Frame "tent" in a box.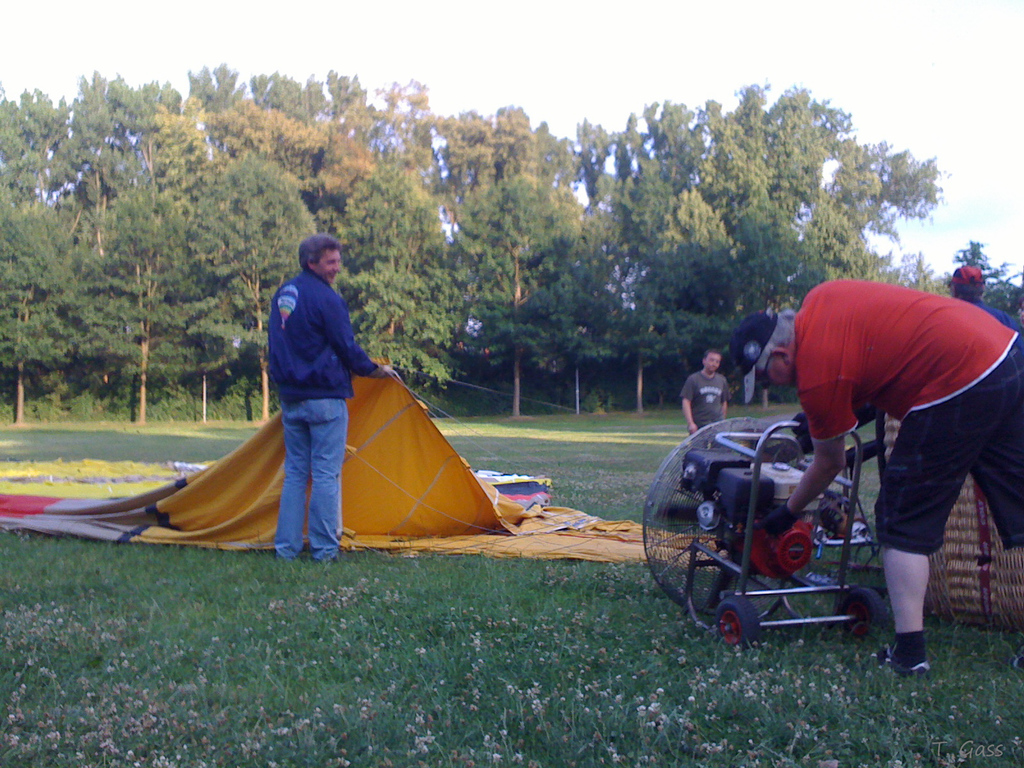
[x1=0, y1=346, x2=604, y2=552].
